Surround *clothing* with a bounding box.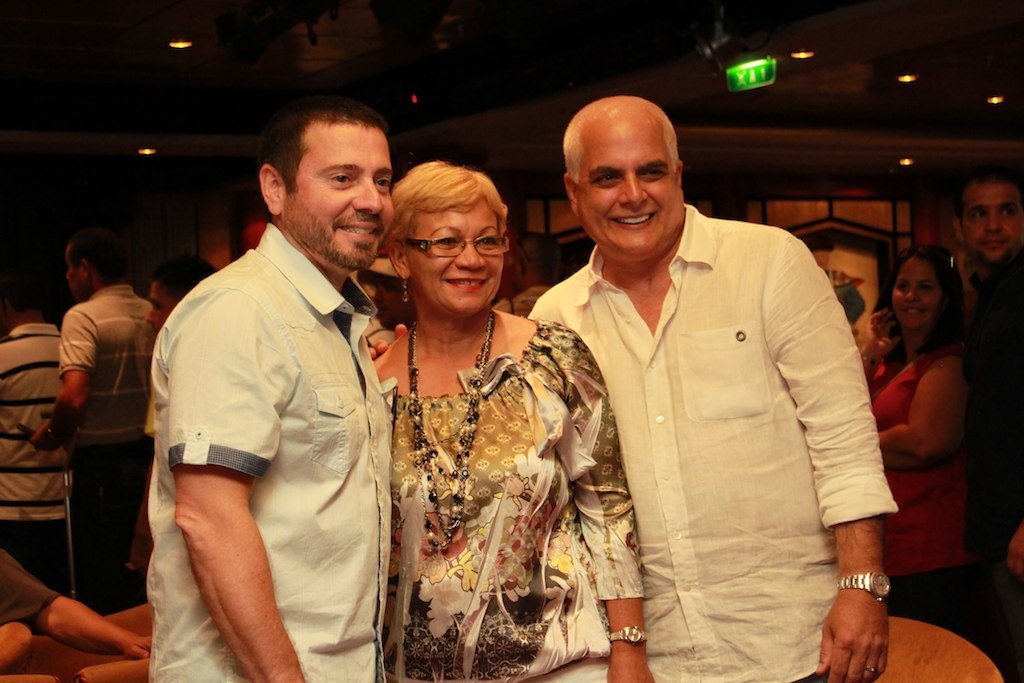
bbox=(380, 316, 644, 682).
